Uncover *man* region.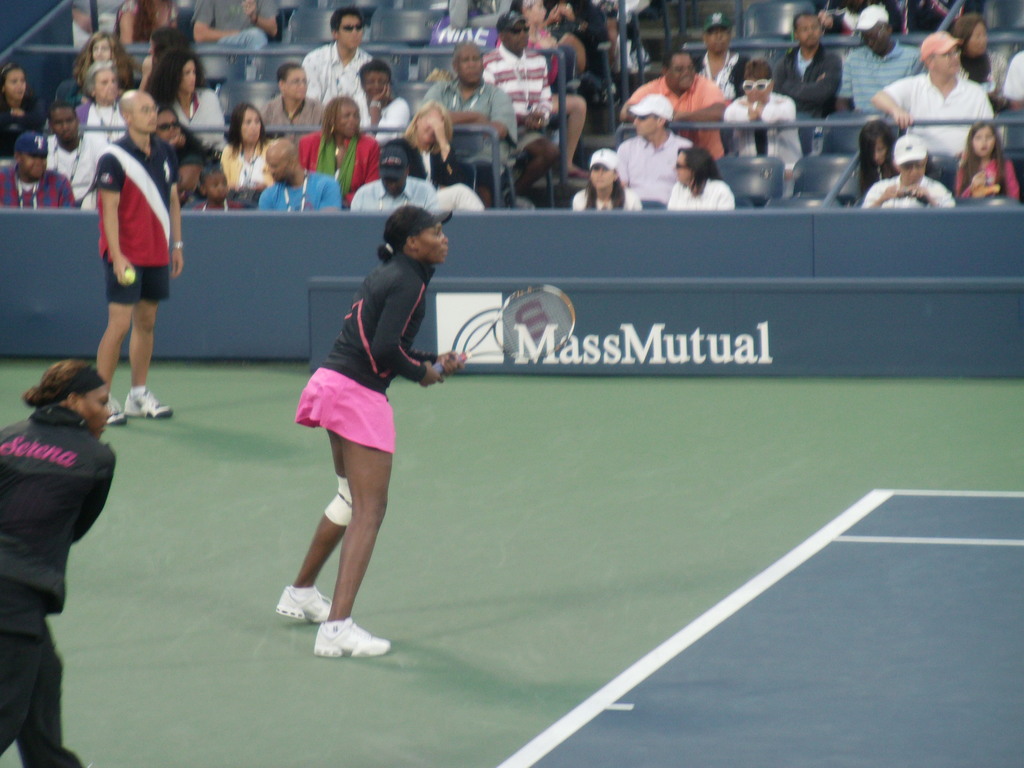
Uncovered: 0, 131, 79, 211.
